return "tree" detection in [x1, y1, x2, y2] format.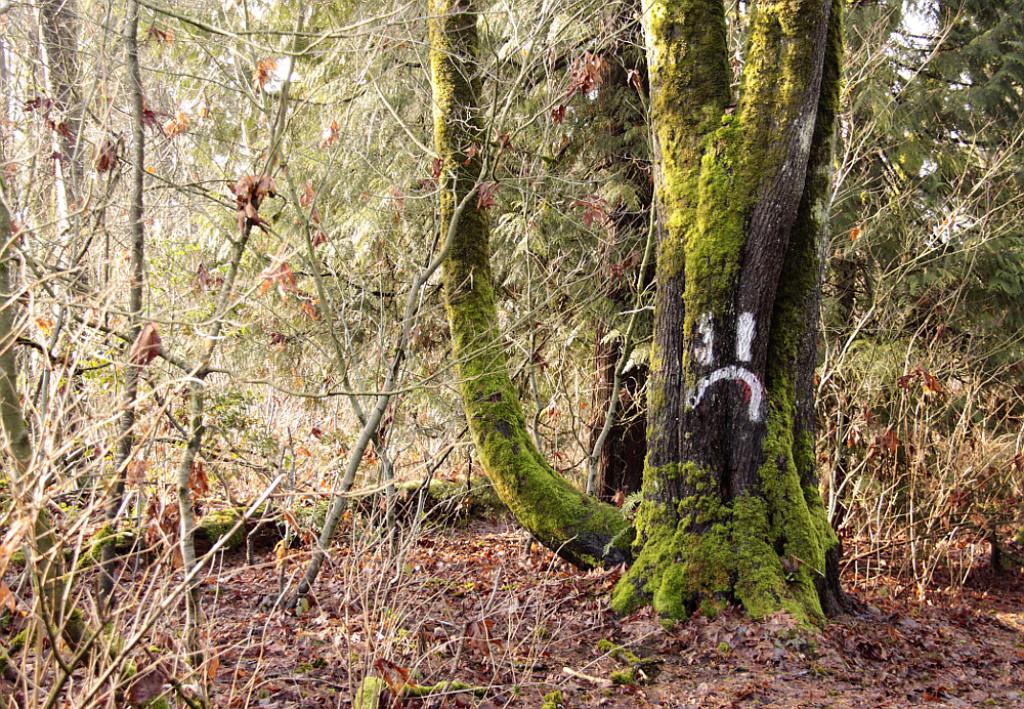
[384, 0, 970, 664].
